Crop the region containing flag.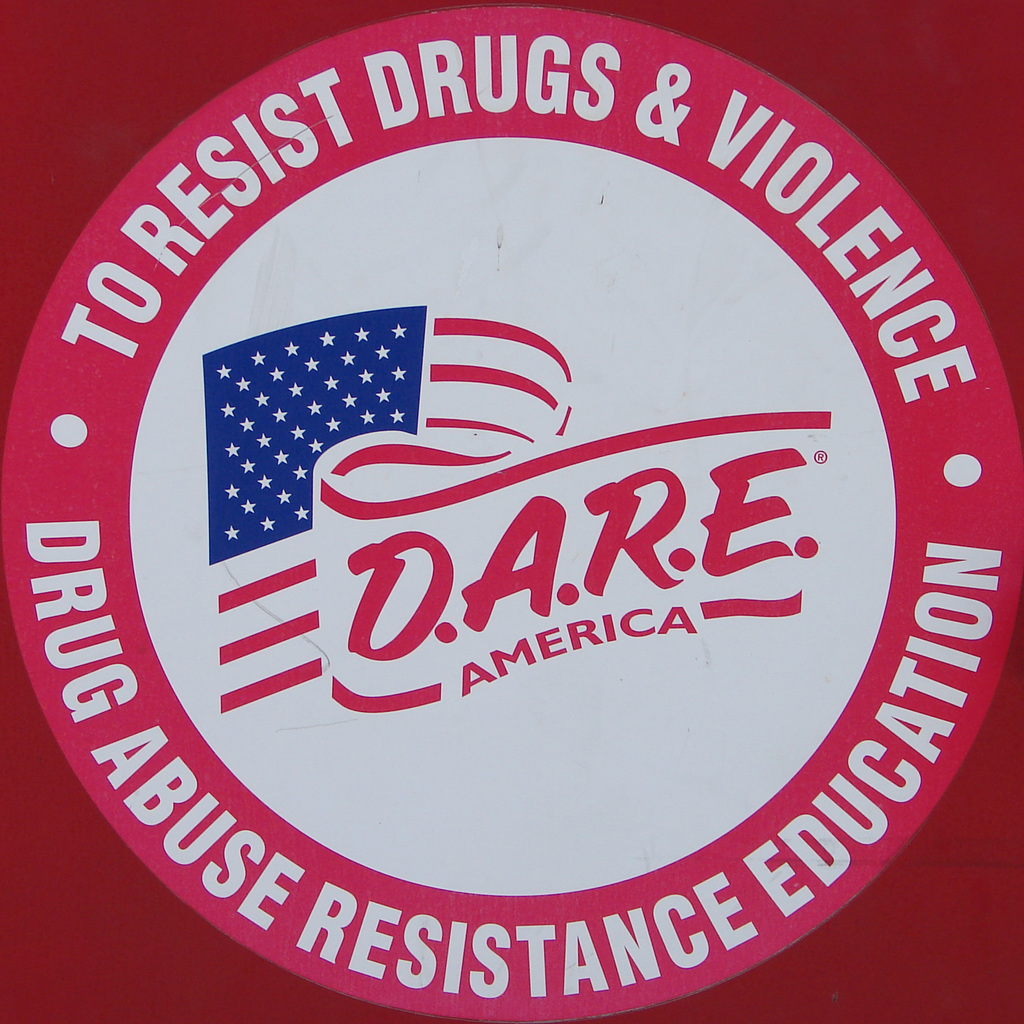
Crop region: {"left": 0, "top": 0, "right": 1023, "bottom": 1023}.
